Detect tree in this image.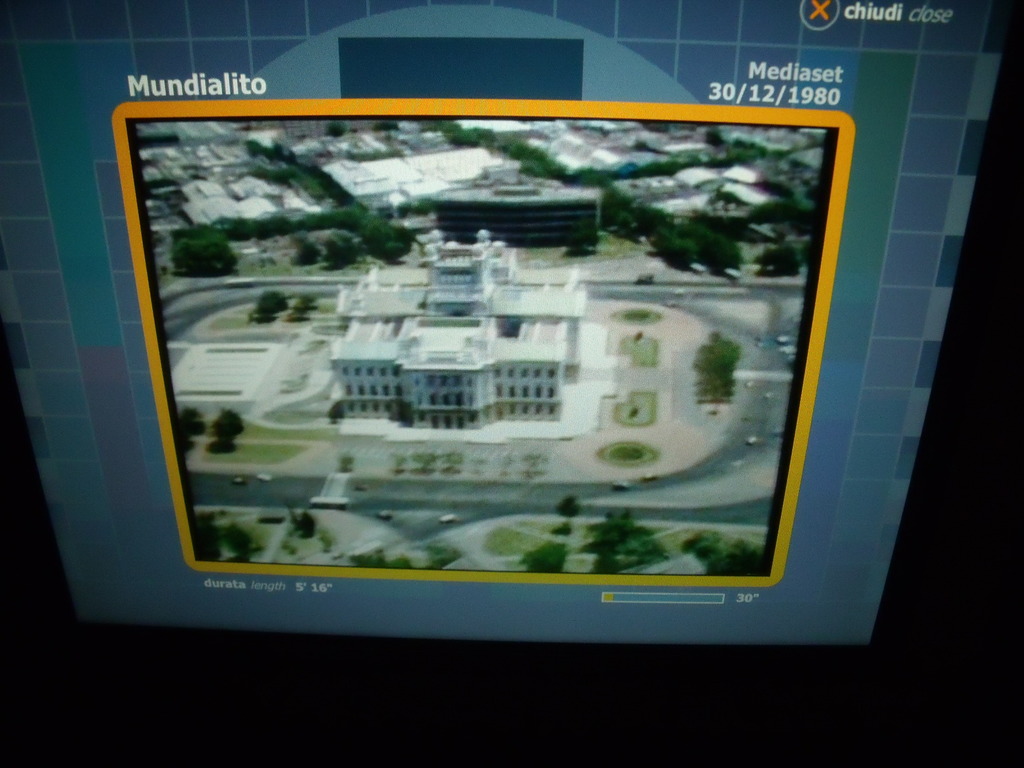
Detection: (293,506,318,535).
